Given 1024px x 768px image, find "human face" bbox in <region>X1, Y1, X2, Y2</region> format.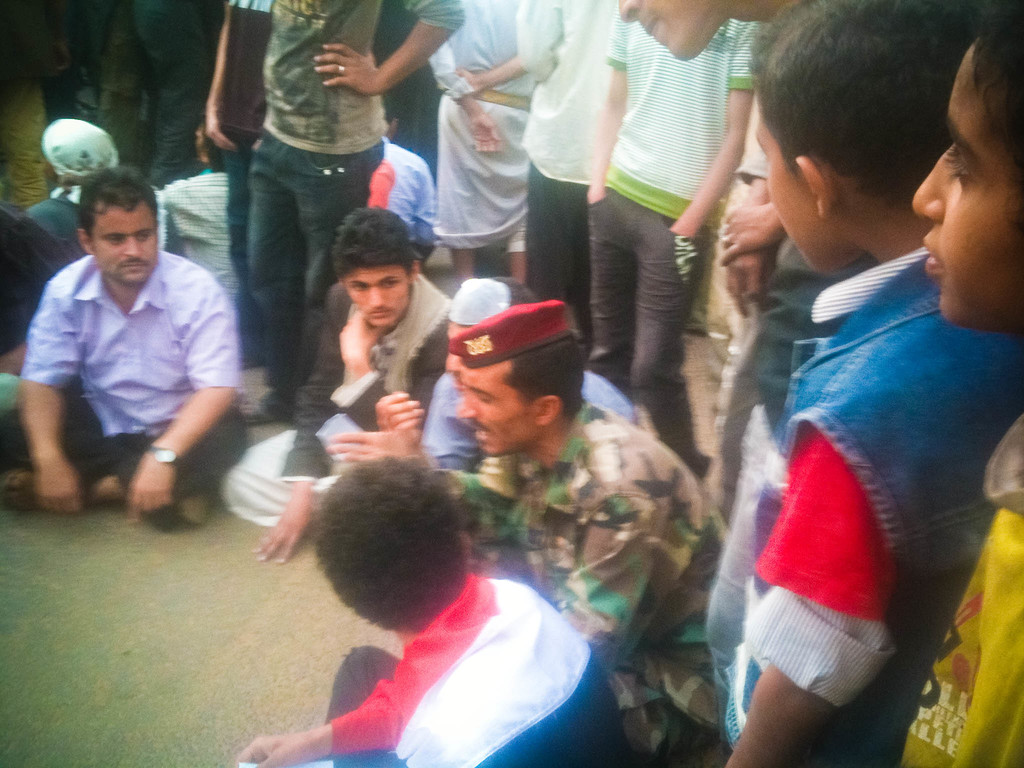
<region>456, 367, 535, 459</region>.
